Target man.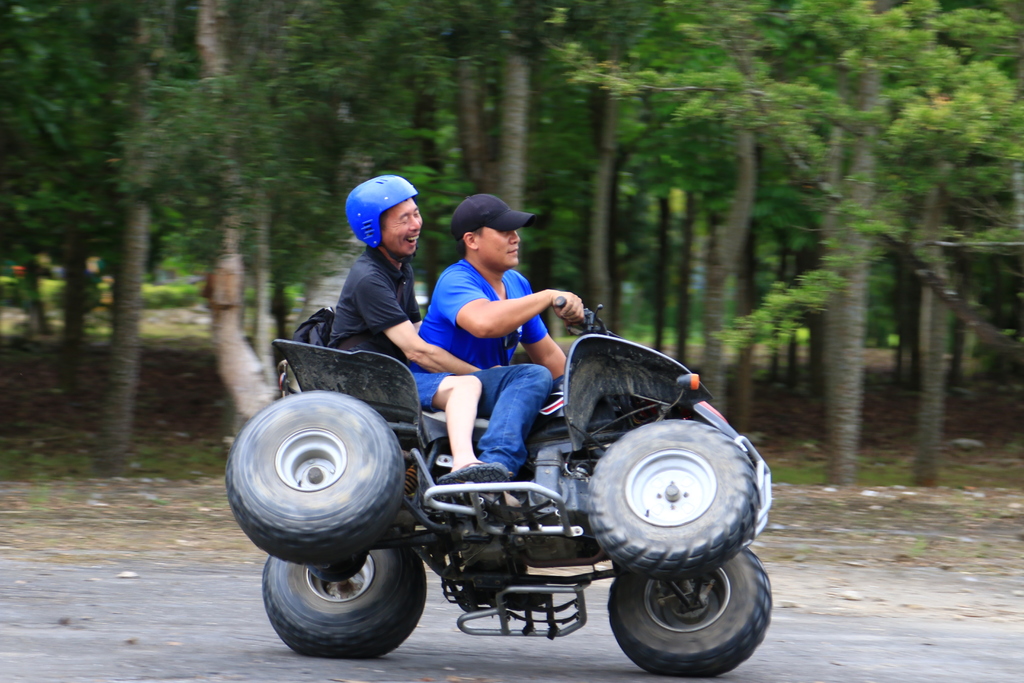
Target region: l=326, t=175, r=520, b=475.
